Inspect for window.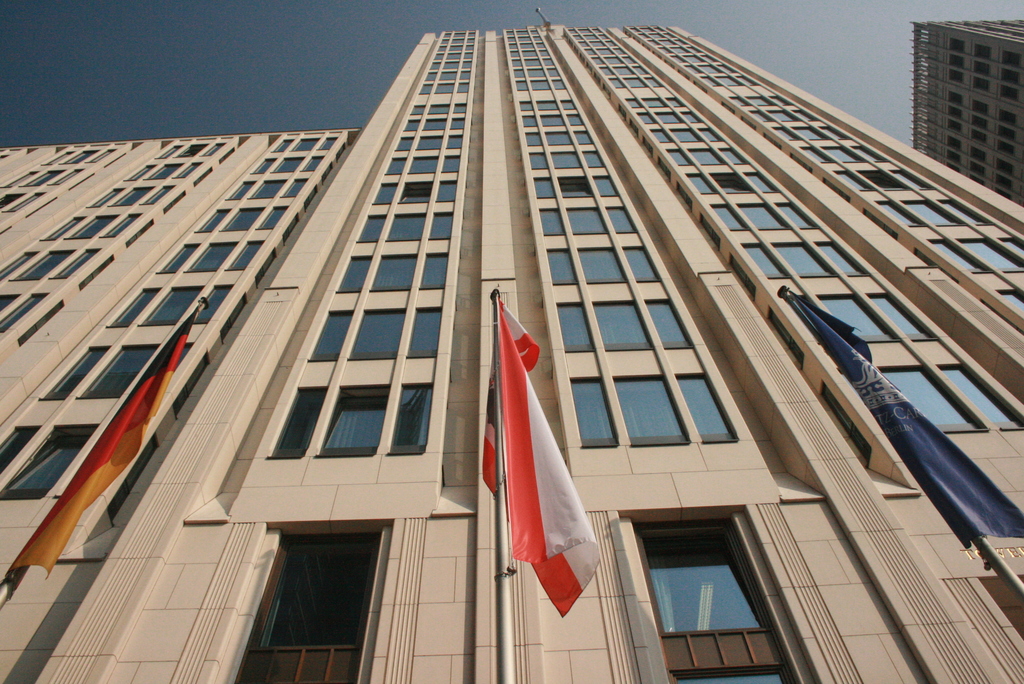
Inspection: x1=547 y1=77 x2=565 y2=92.
